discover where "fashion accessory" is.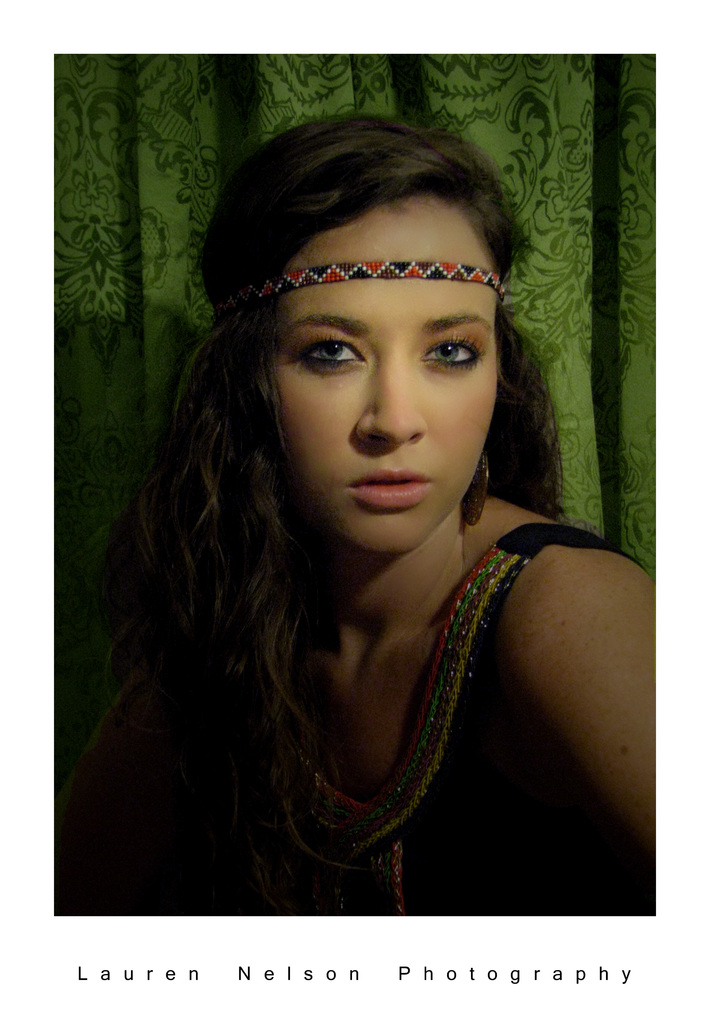
Discovered at (219, 260, 502, 316).
